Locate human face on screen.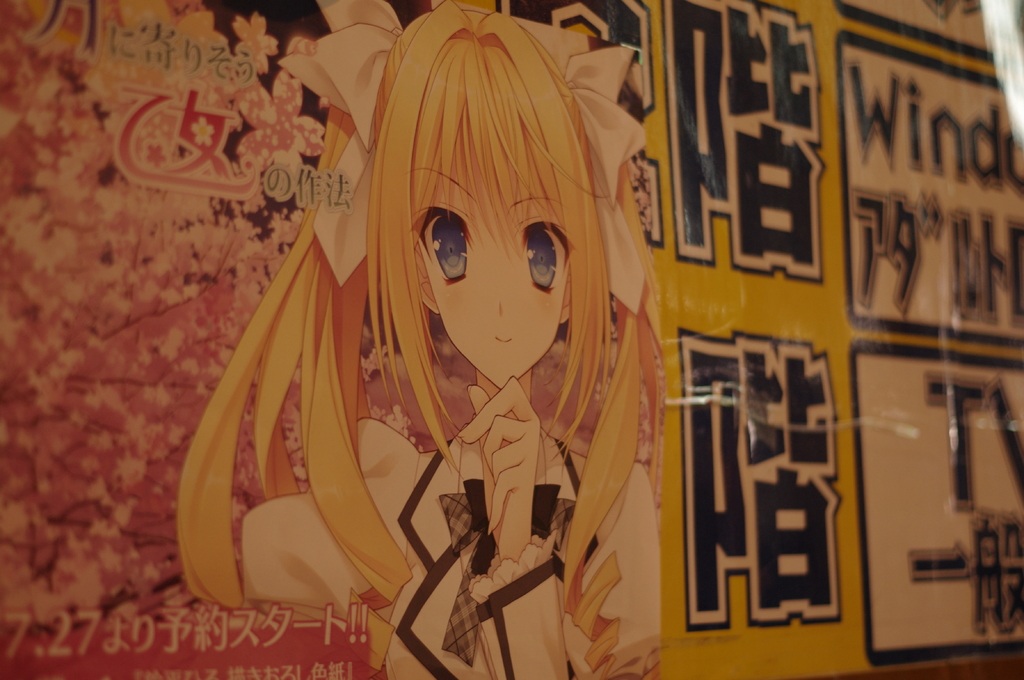
On screen at Rect(409, 161, 580, 391).
